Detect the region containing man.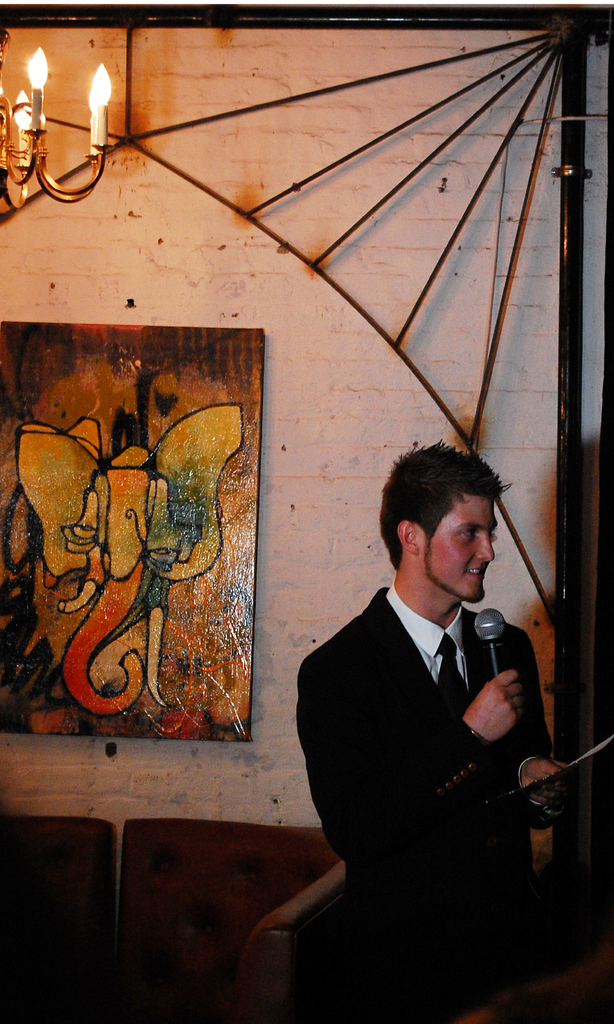
(left=292, top=455, right=568, bottom=1004).
